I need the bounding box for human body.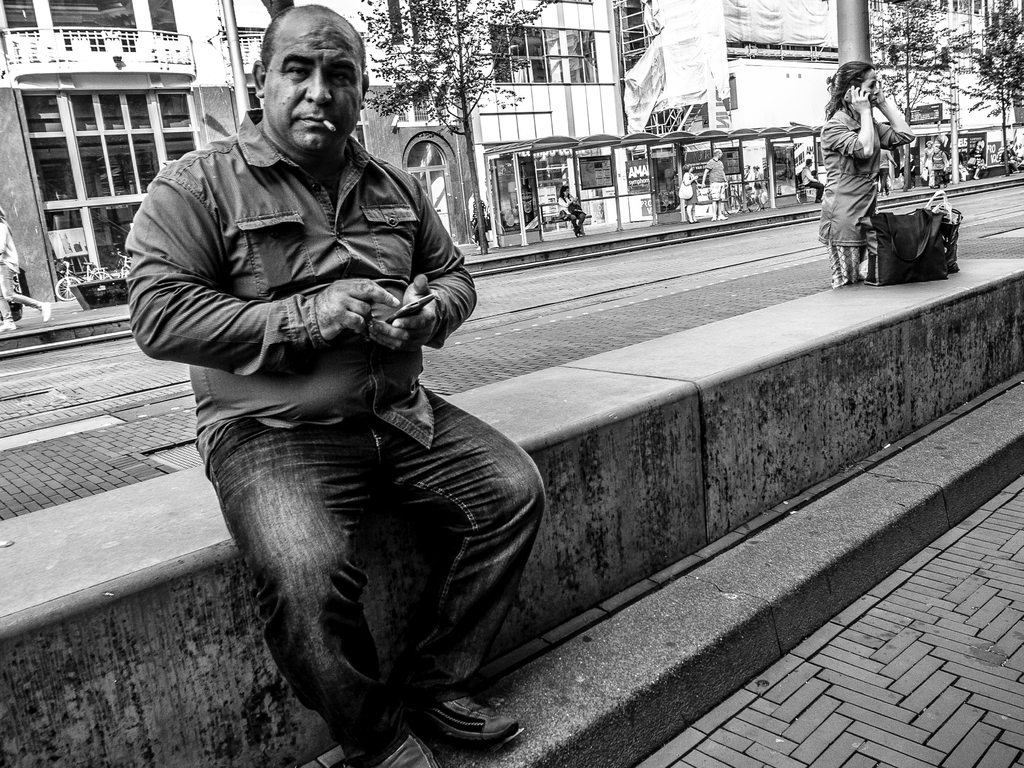
Here it is: [559, 190, 585, 231].
